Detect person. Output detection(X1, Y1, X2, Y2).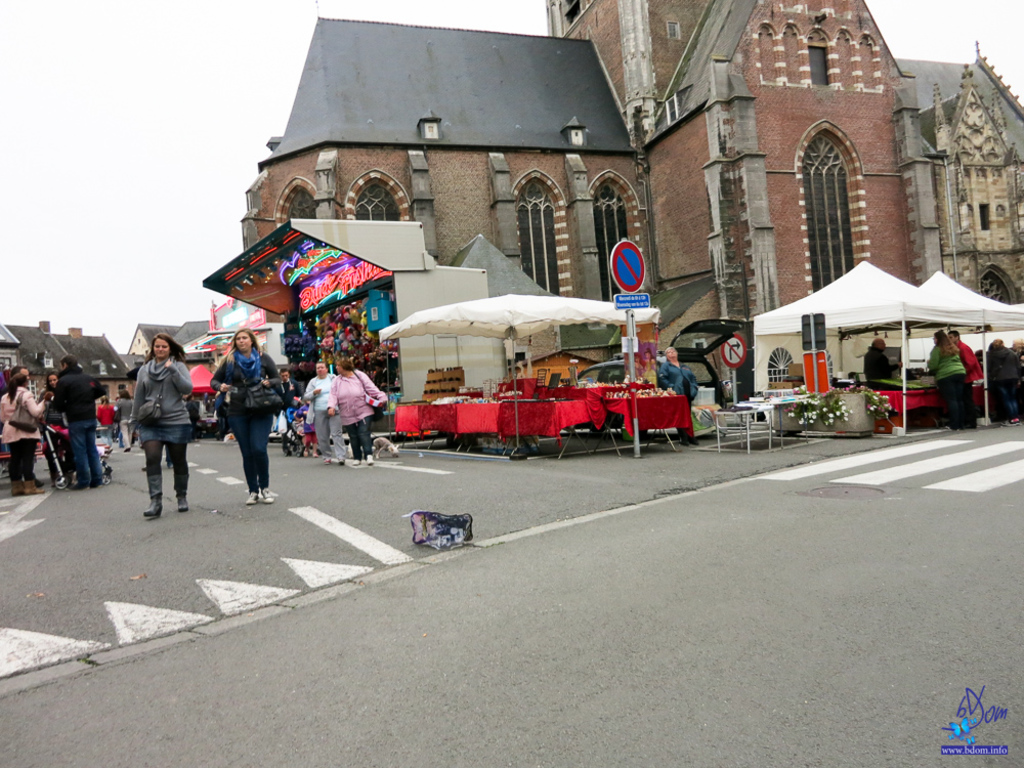
detection(119, 392, 138, 449).
